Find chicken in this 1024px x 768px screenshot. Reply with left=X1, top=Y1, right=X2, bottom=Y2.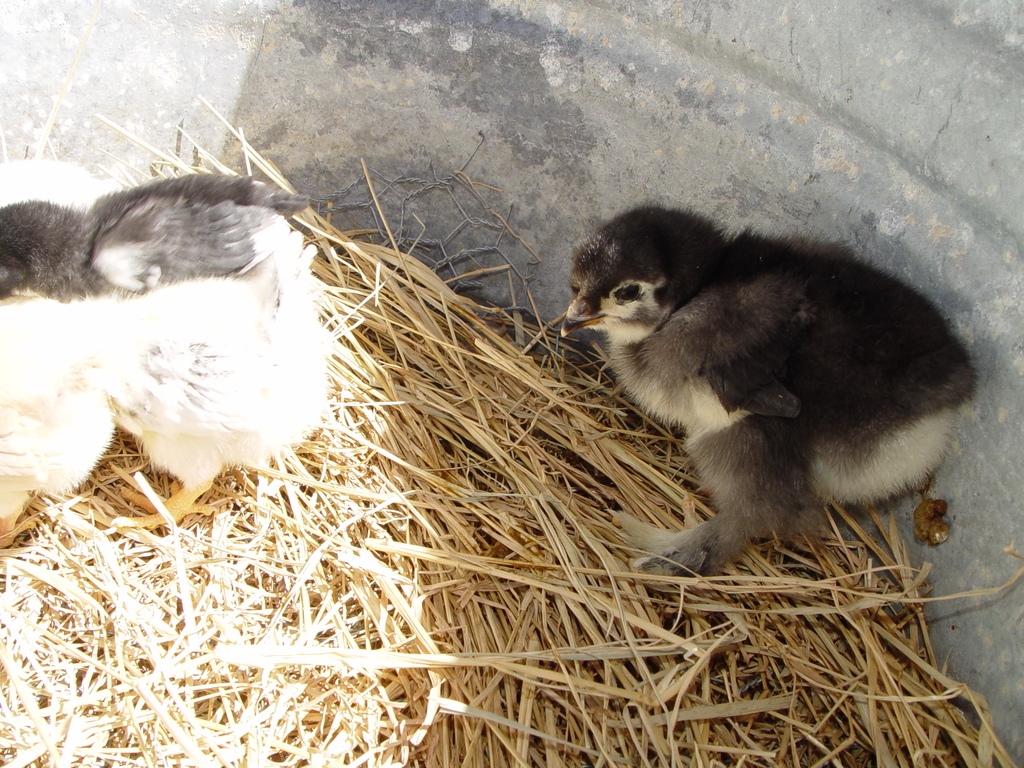
left=526, top=214, right=928, bottom=541.
